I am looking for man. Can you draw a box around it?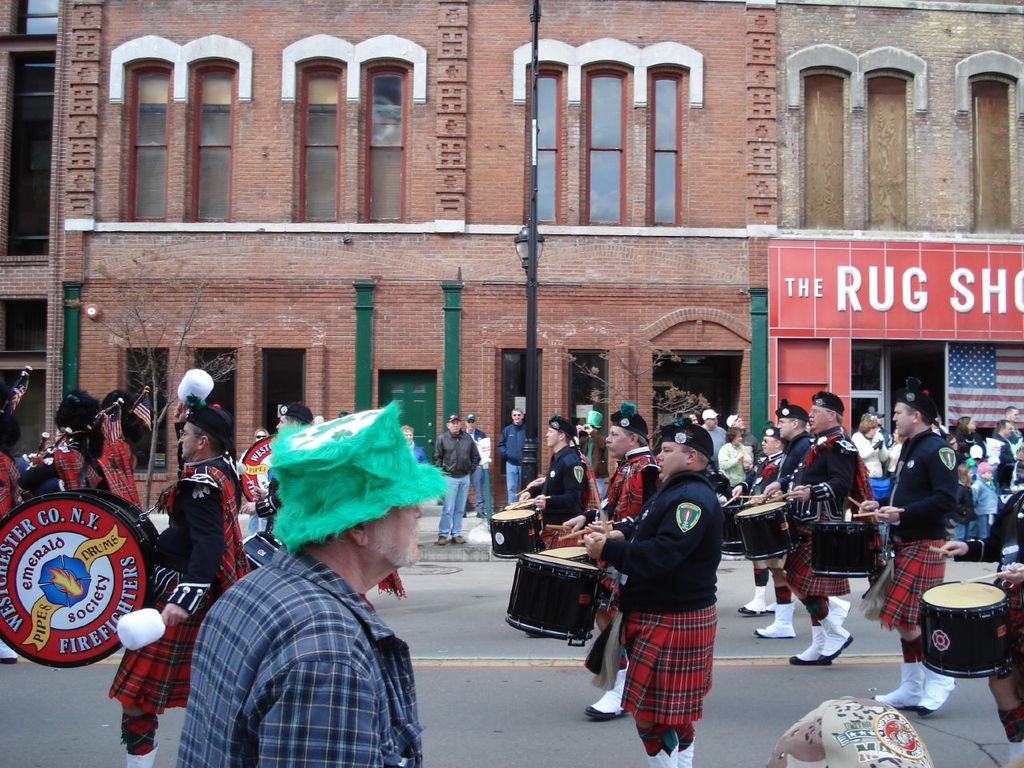
Sure, the bounding box is x1=431 y1=406 x2=484 y2=547.
